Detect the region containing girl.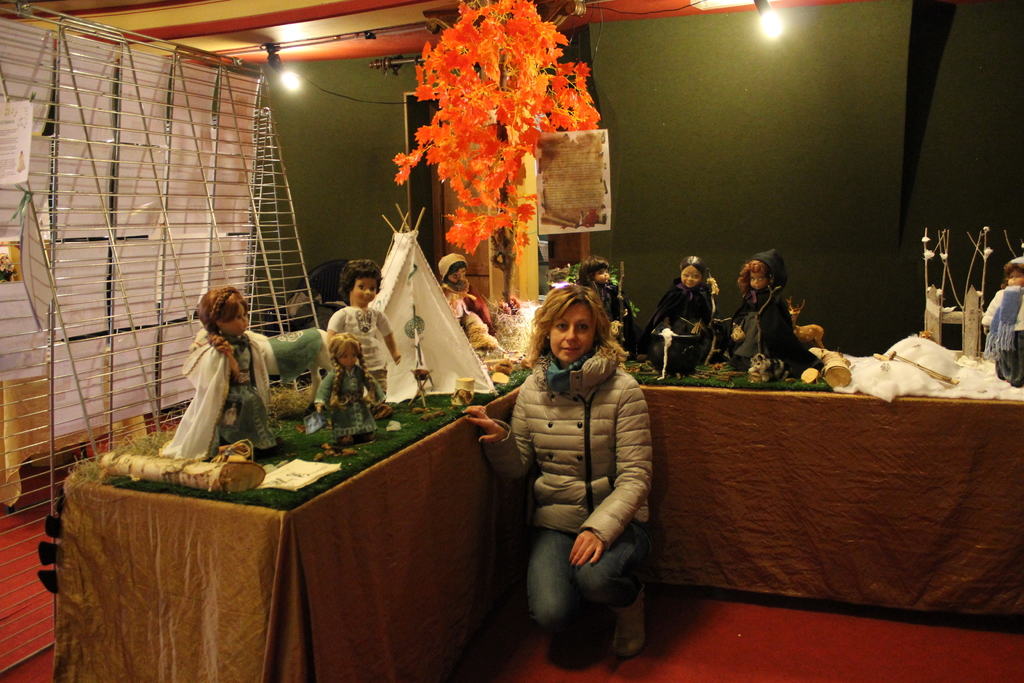
724:242:840:375.
